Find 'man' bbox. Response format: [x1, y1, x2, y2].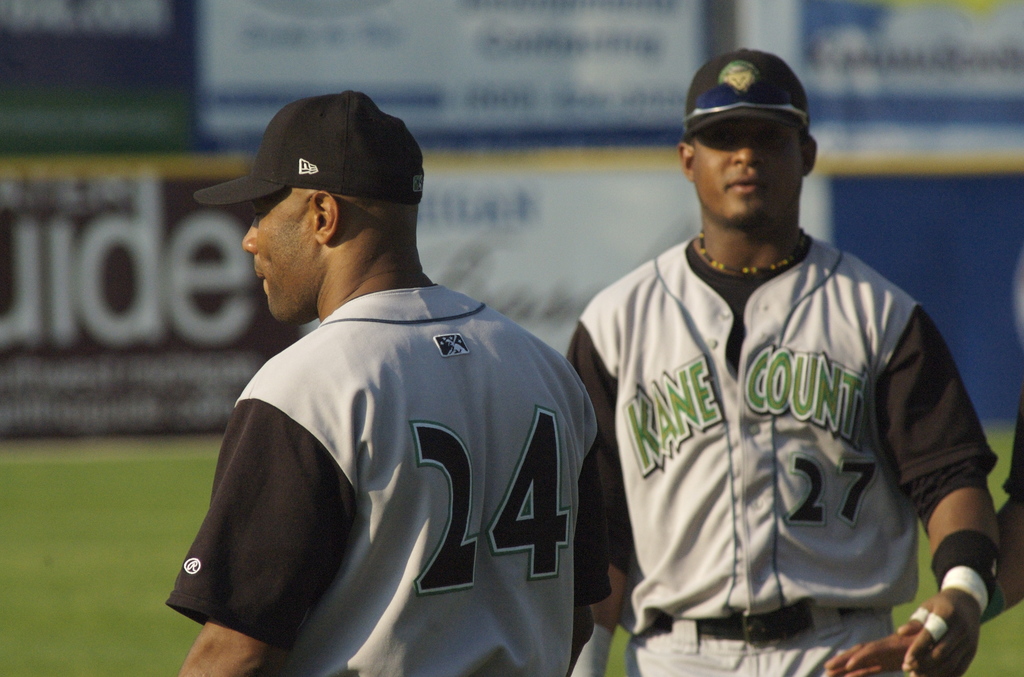
[559, 45, 1002, 676].
